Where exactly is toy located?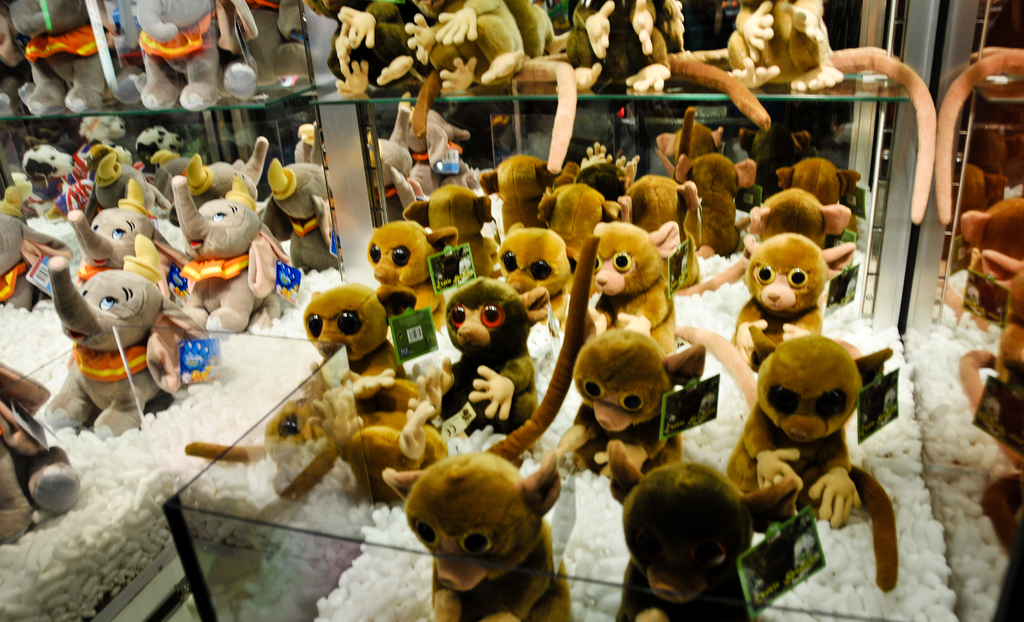
Its bounding box is Rect(480, 154, 565, 244).
